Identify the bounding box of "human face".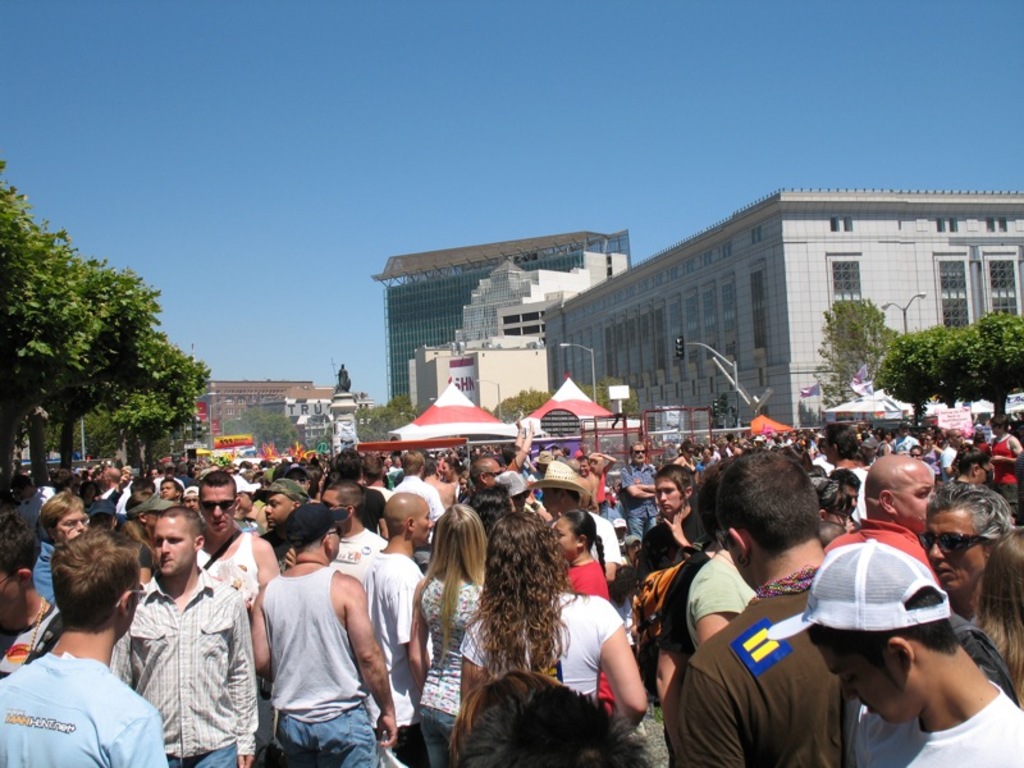
(655,476,685,513).
